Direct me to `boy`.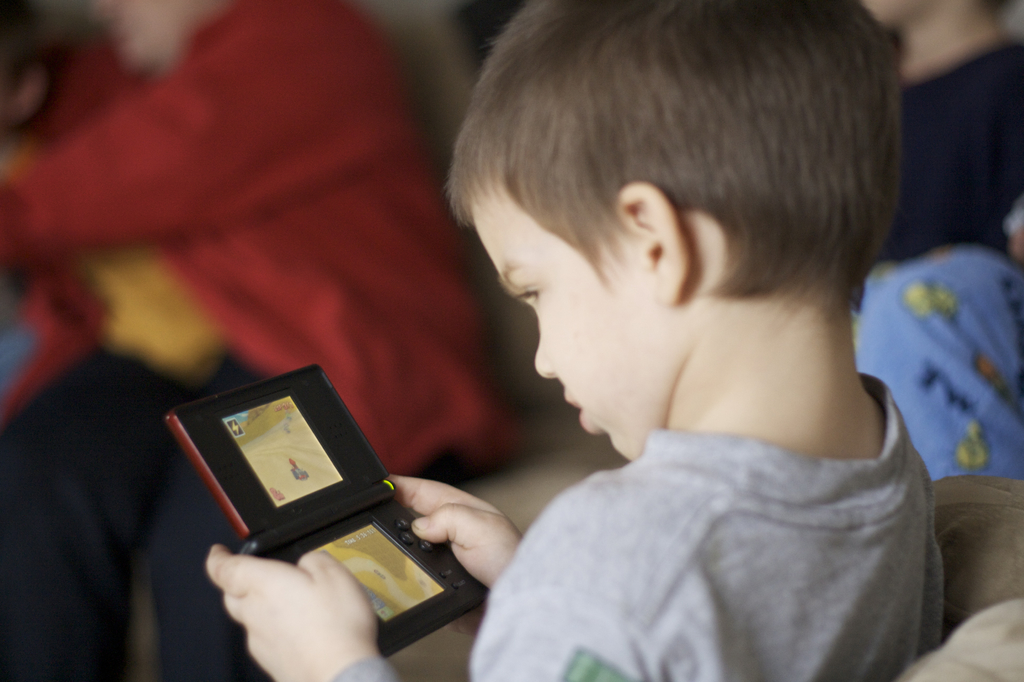
Direction: (243,110,979,676).
